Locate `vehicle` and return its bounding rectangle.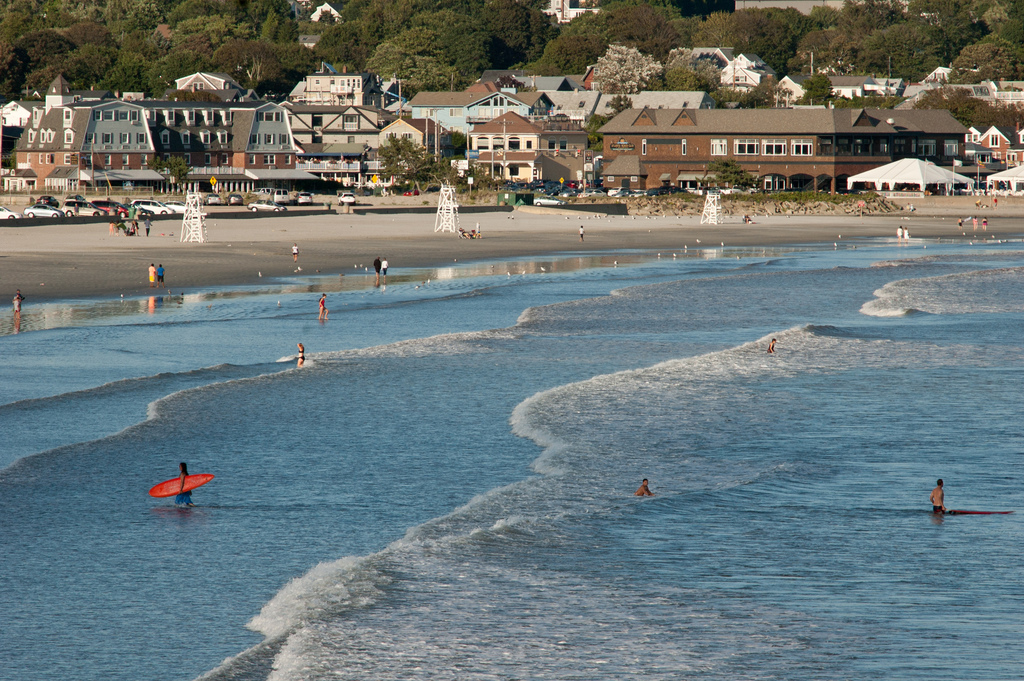
<box>19,201,60,219</box>.
